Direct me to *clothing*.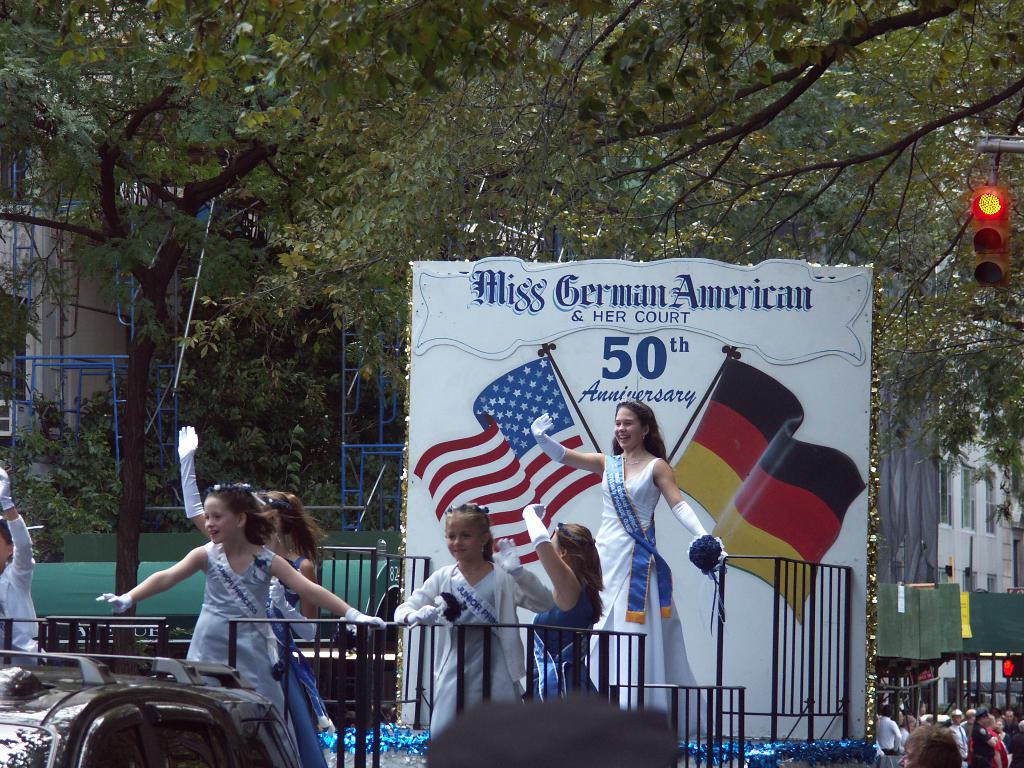
Direction: [x1=392, y1=559, x2=554, y2=744].
